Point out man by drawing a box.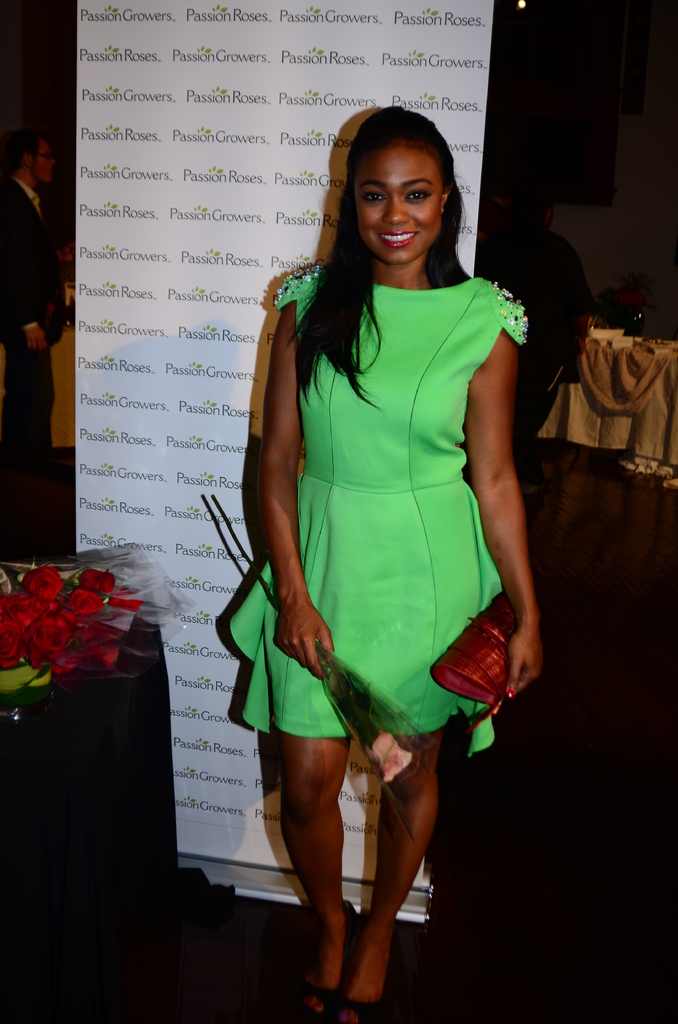
x1=0, y1=132, x2=64, y2=475.
